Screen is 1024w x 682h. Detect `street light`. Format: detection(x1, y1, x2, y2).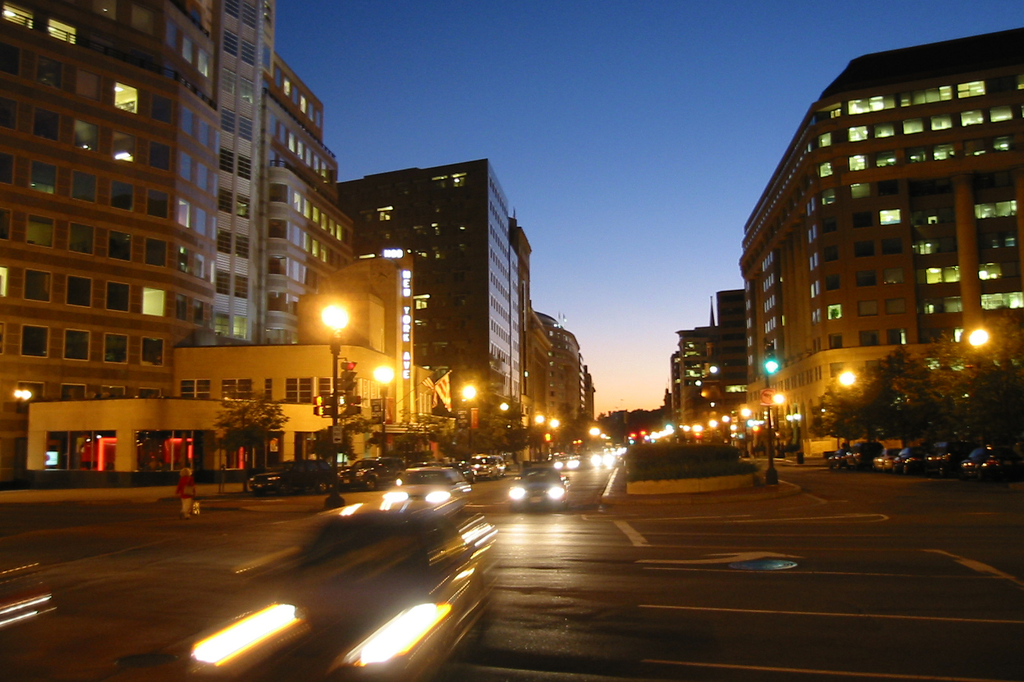
detection(312, 301, 349, 508).
